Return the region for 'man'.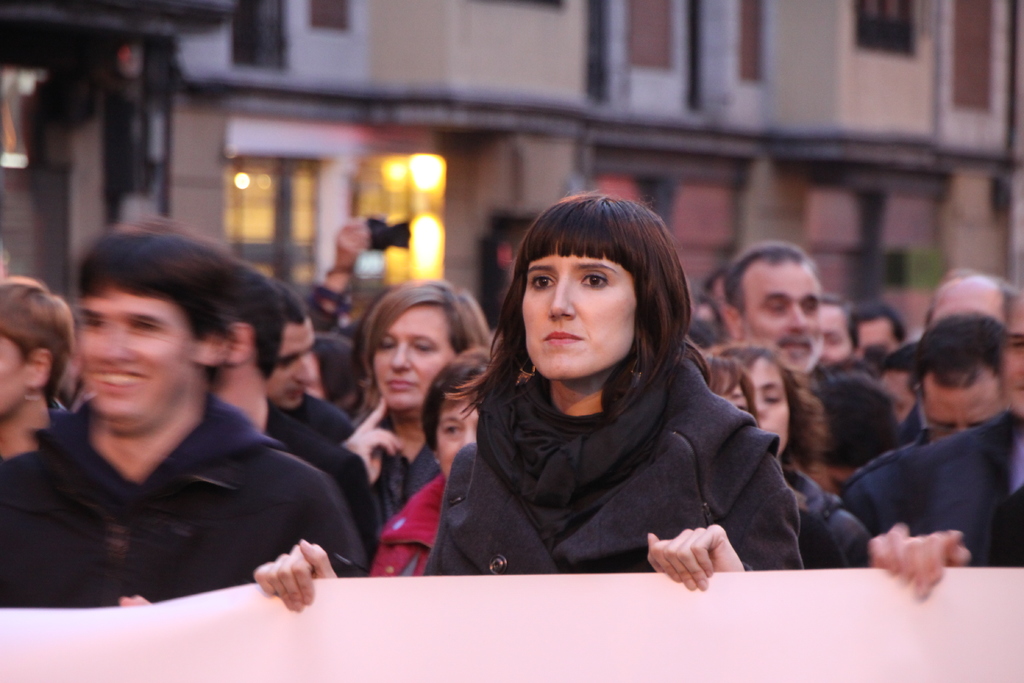
[x1=207, y1=254, x2=378, y2=572].
